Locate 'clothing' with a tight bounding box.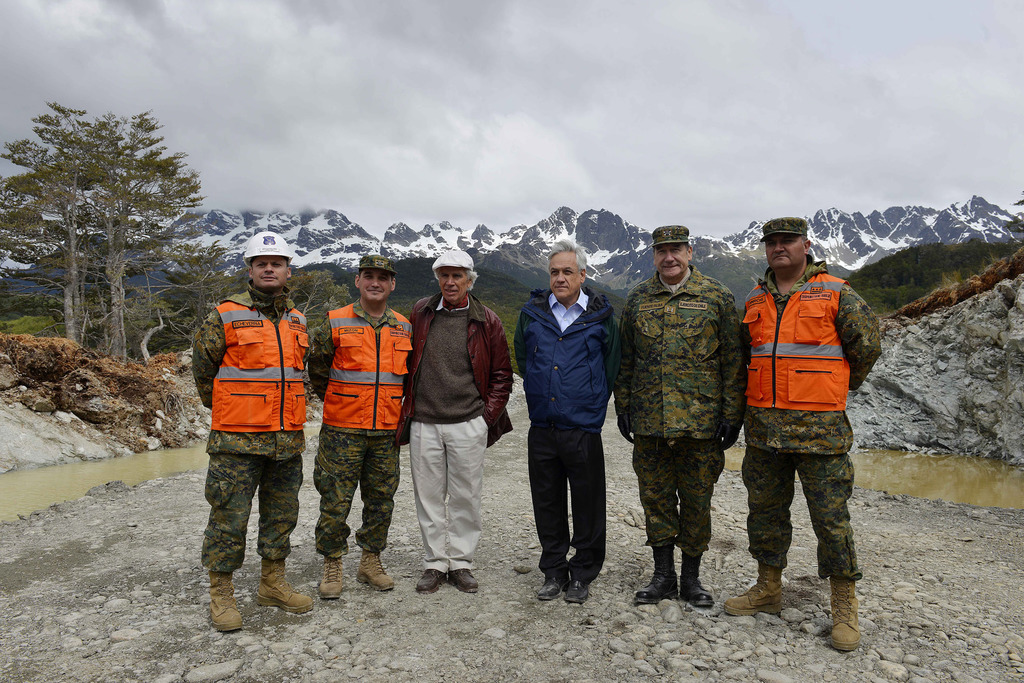
[left=389, top=286, right=516, bottom=574].
